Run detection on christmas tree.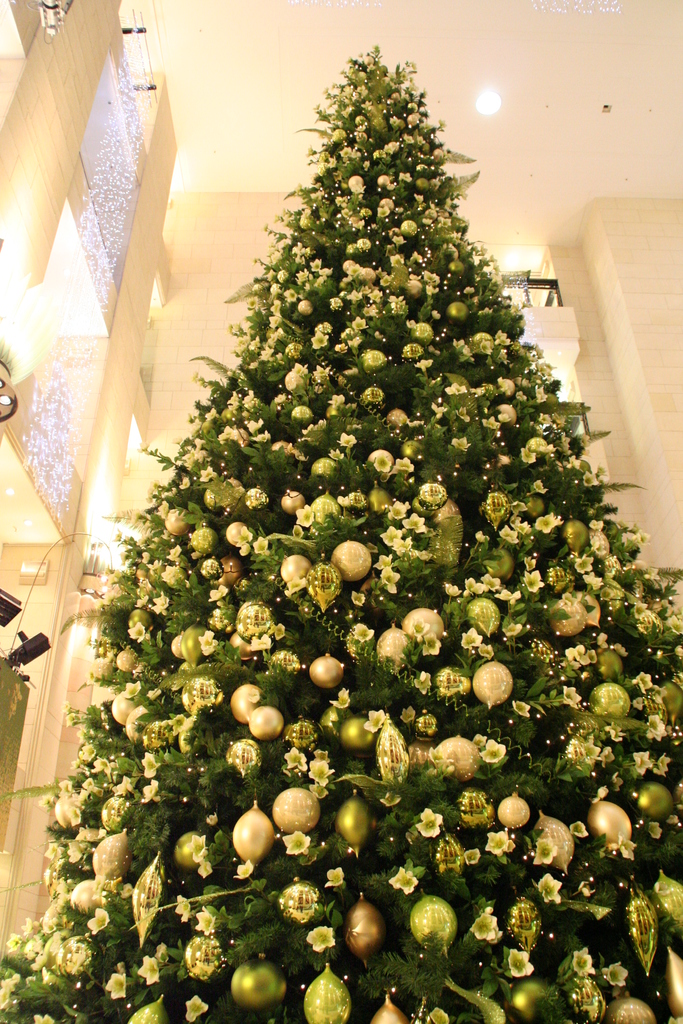
Result: BBox(0, 45, 682, 1023).
